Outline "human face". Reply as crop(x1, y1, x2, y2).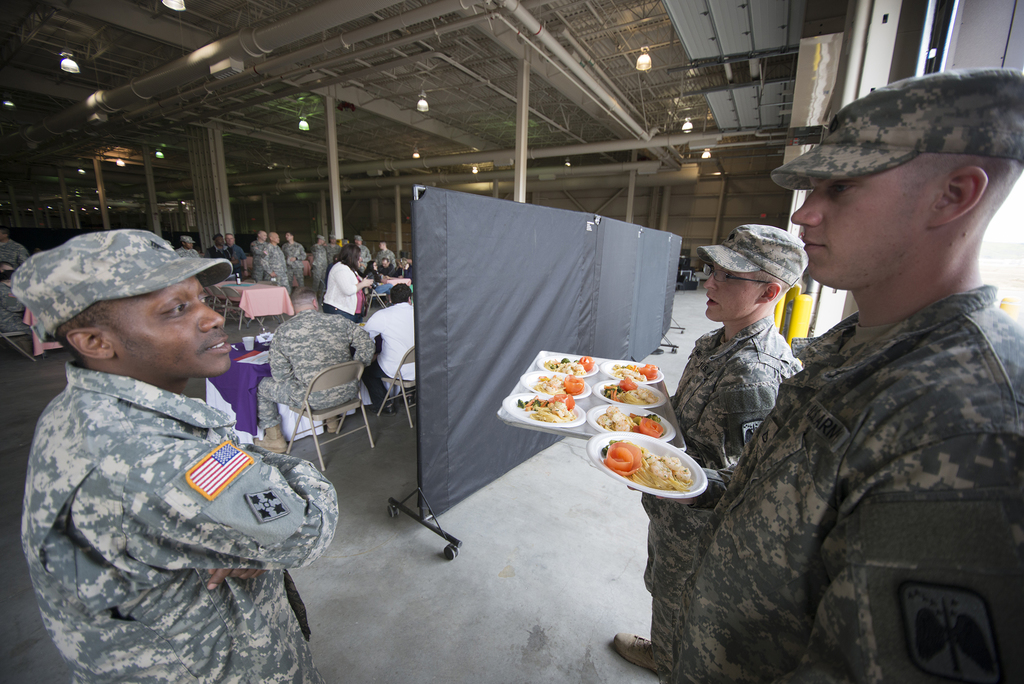
crop(274, 232, 282, 243).
